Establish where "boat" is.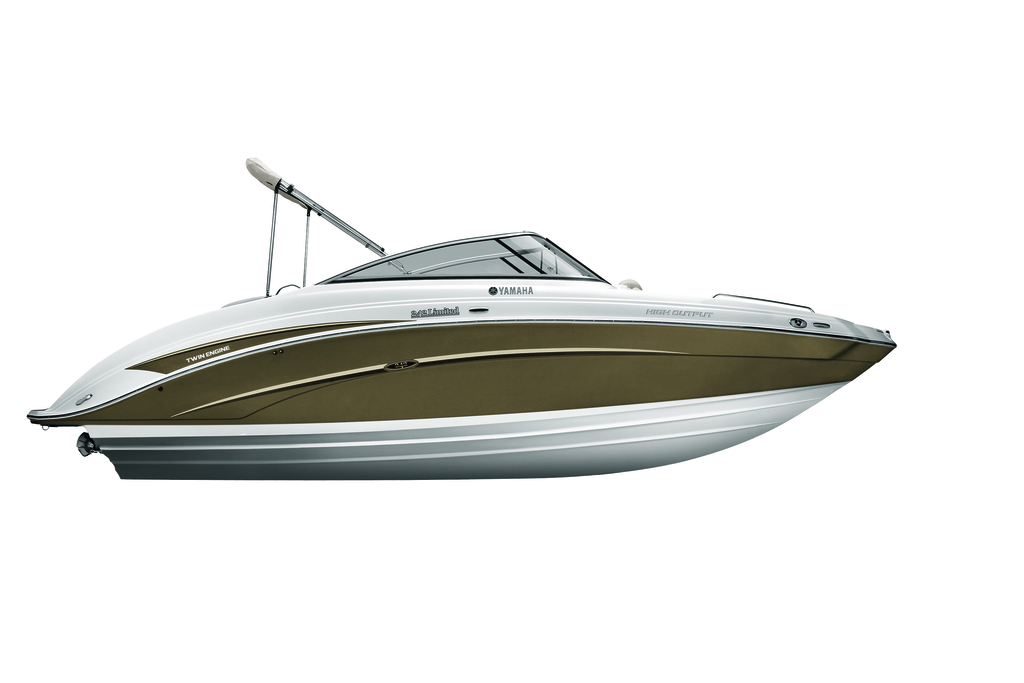
Established at (26,152,902,483).
